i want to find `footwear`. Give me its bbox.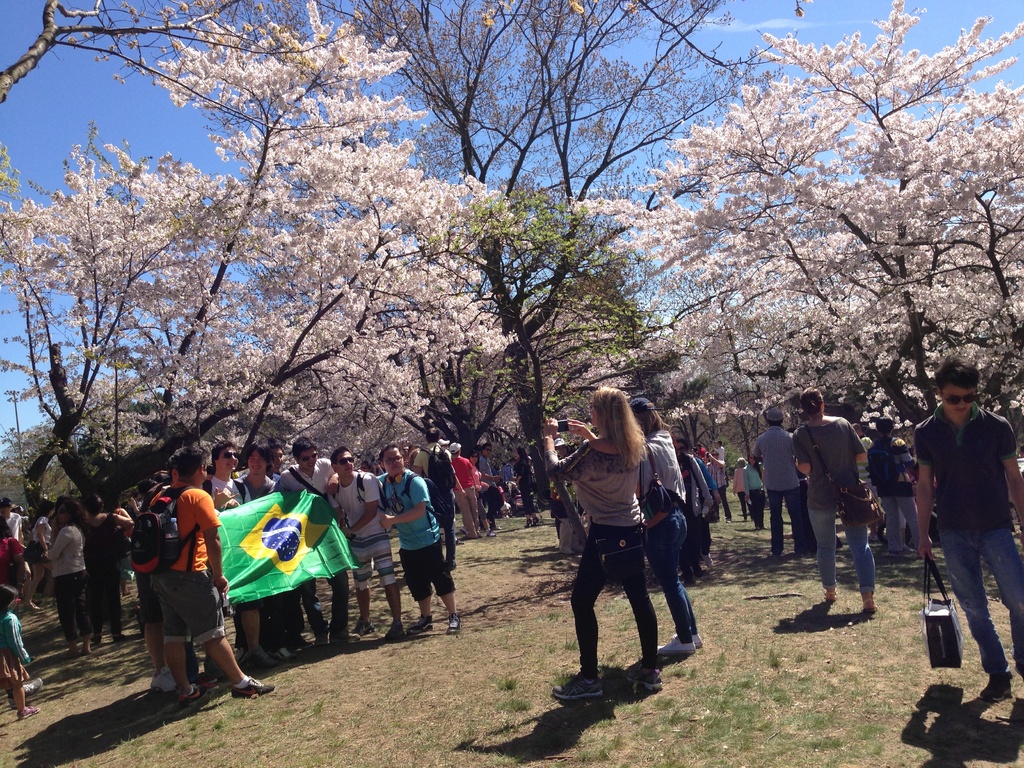
272 645 292 660.
